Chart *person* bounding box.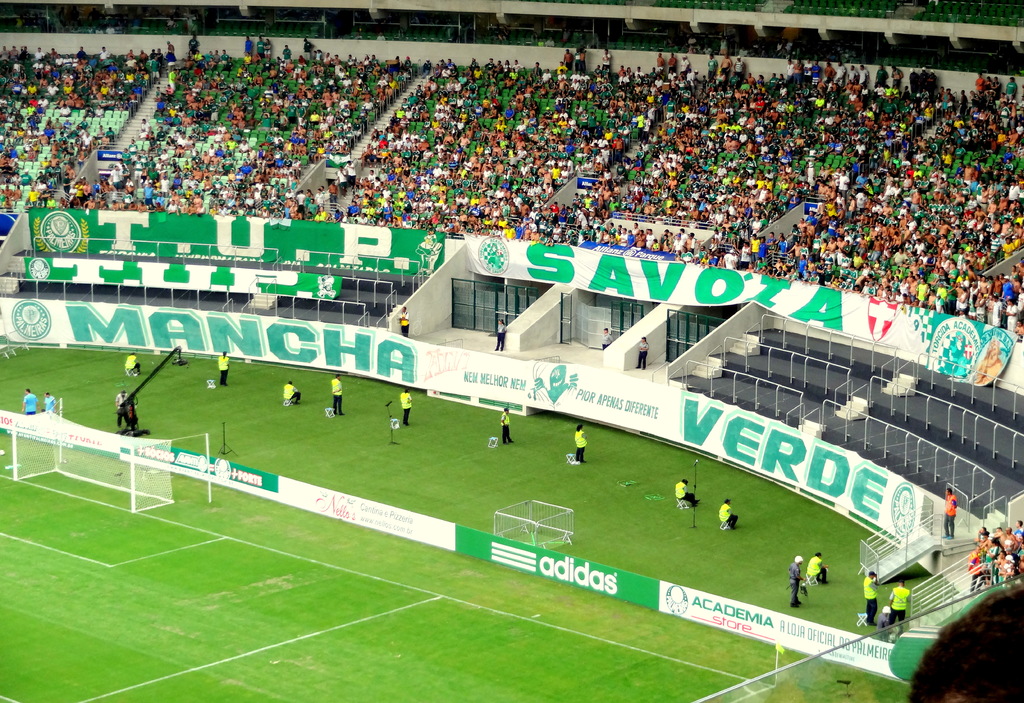
Charted: detection(397, 306, 410, 336).
